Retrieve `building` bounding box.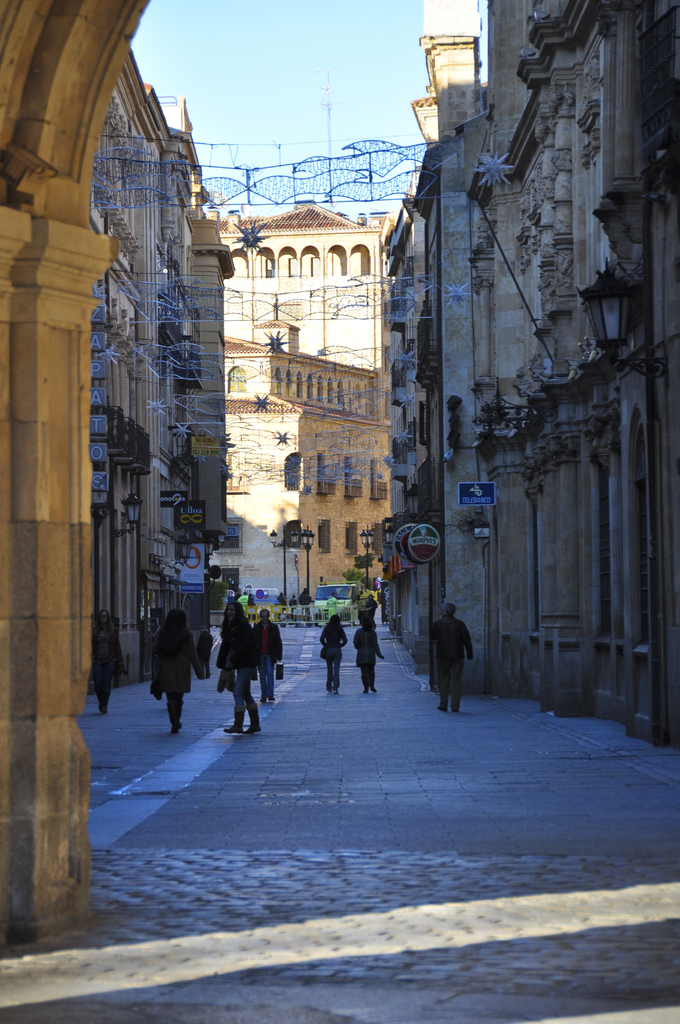
Bounding box: 89,47,402,700.
